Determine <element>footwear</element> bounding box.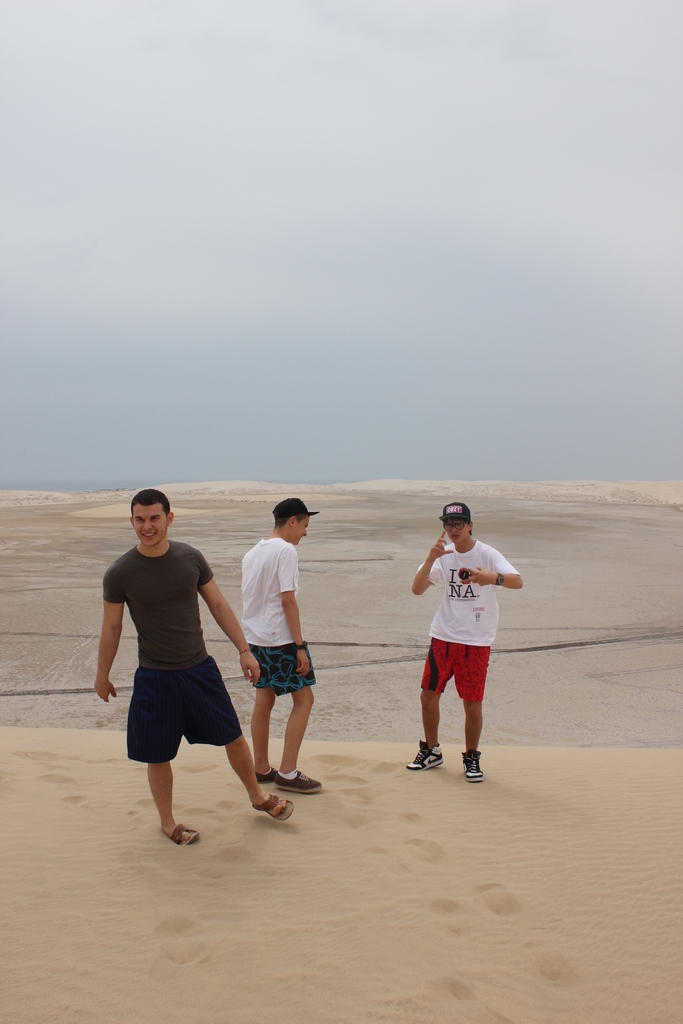
Determined: l=277, t=764, r=320, b=793.
